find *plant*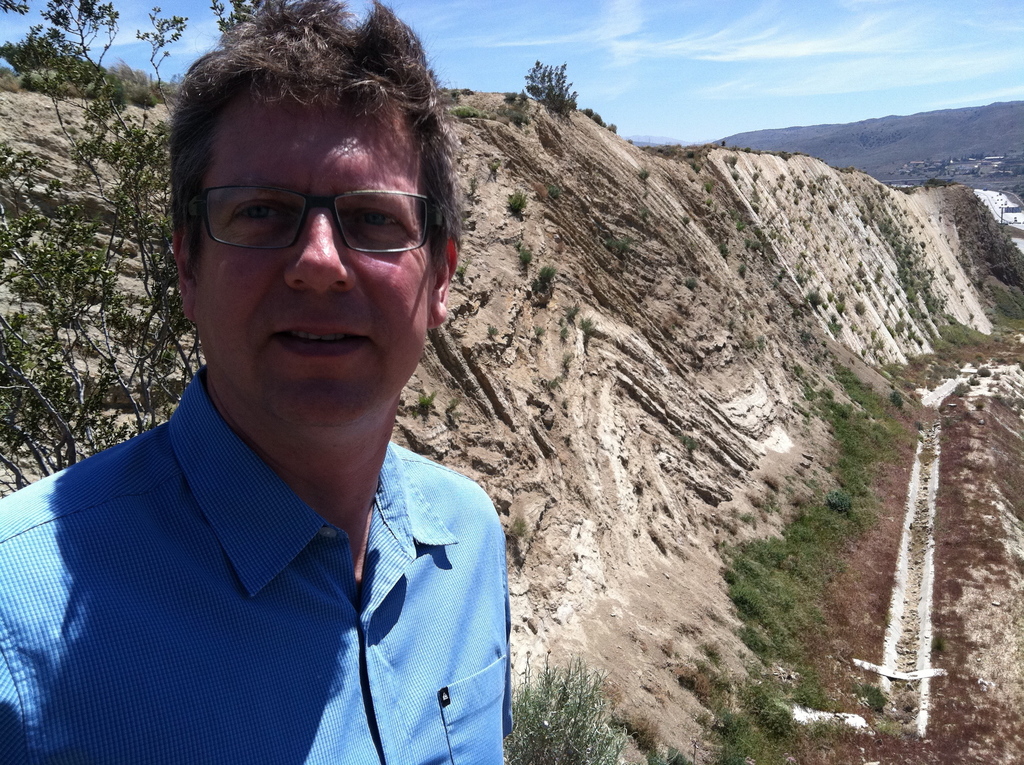
(678,431,696,452)
